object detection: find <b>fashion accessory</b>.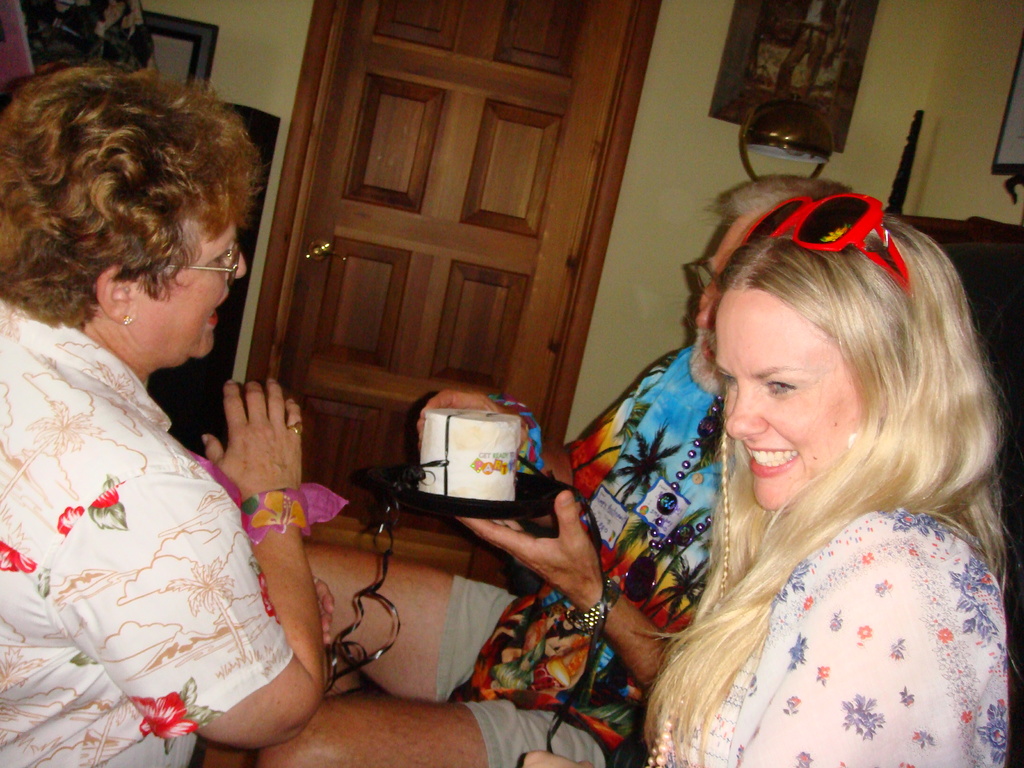
box(641, 685, 691, 767).
